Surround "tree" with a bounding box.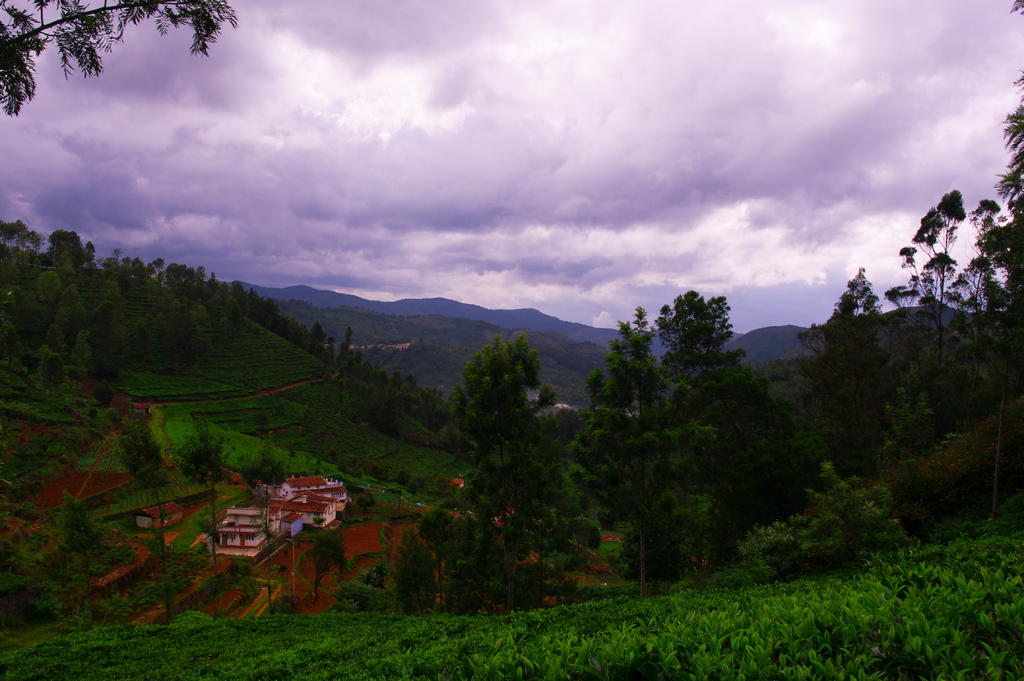
<region>42, 220, 88, 267</region>.
